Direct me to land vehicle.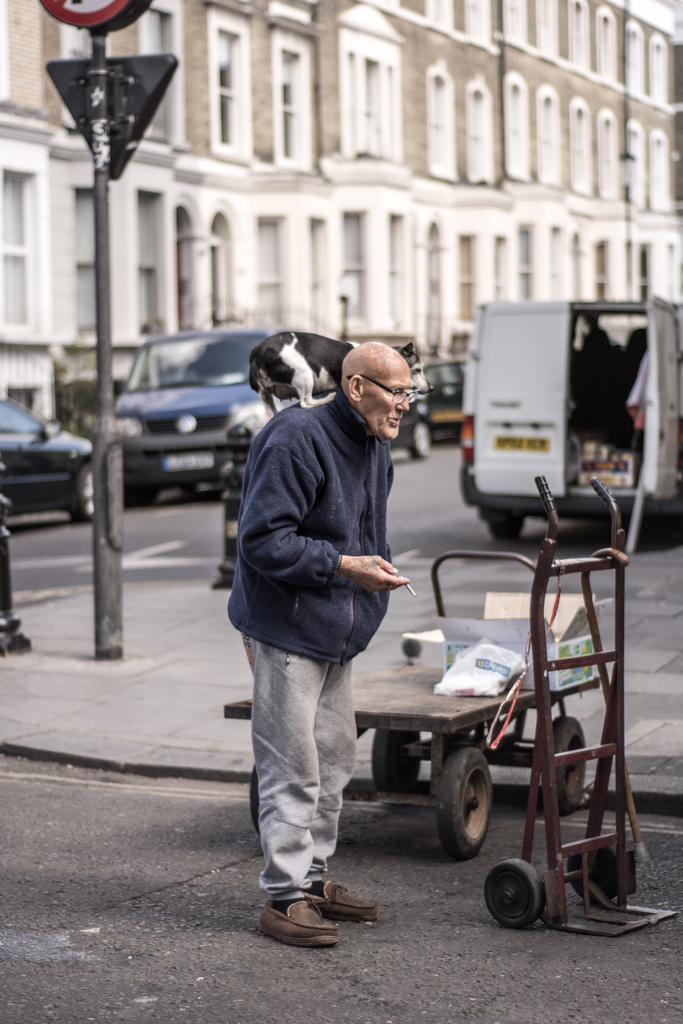
Direction: bbox(383, 340, 436, 455).
